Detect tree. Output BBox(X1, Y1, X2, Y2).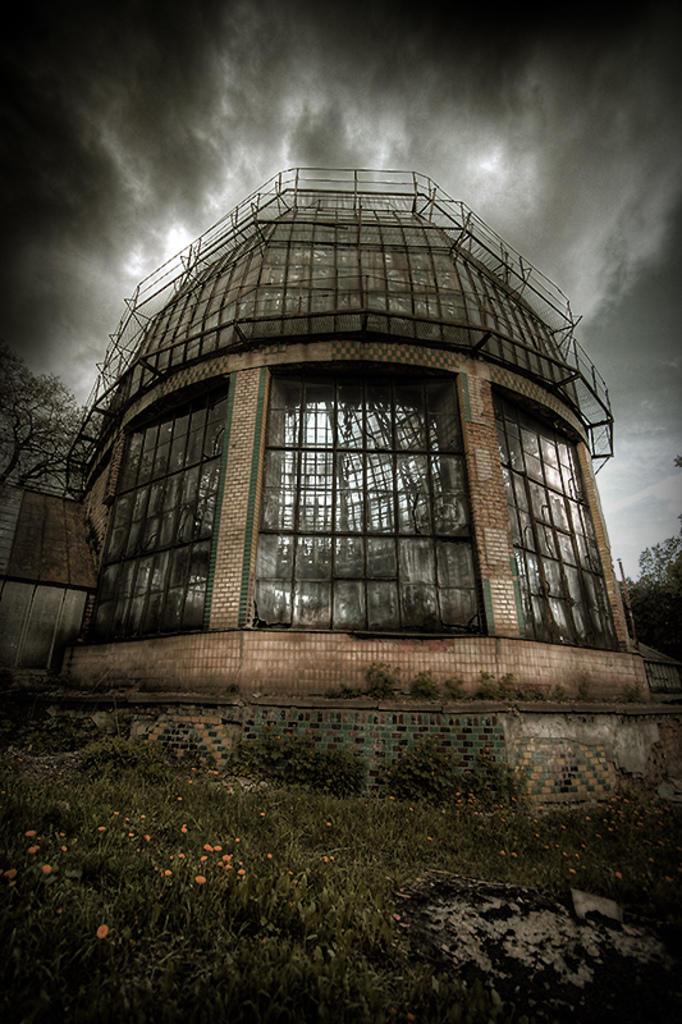
BBox(0, 347, 106, 515).
